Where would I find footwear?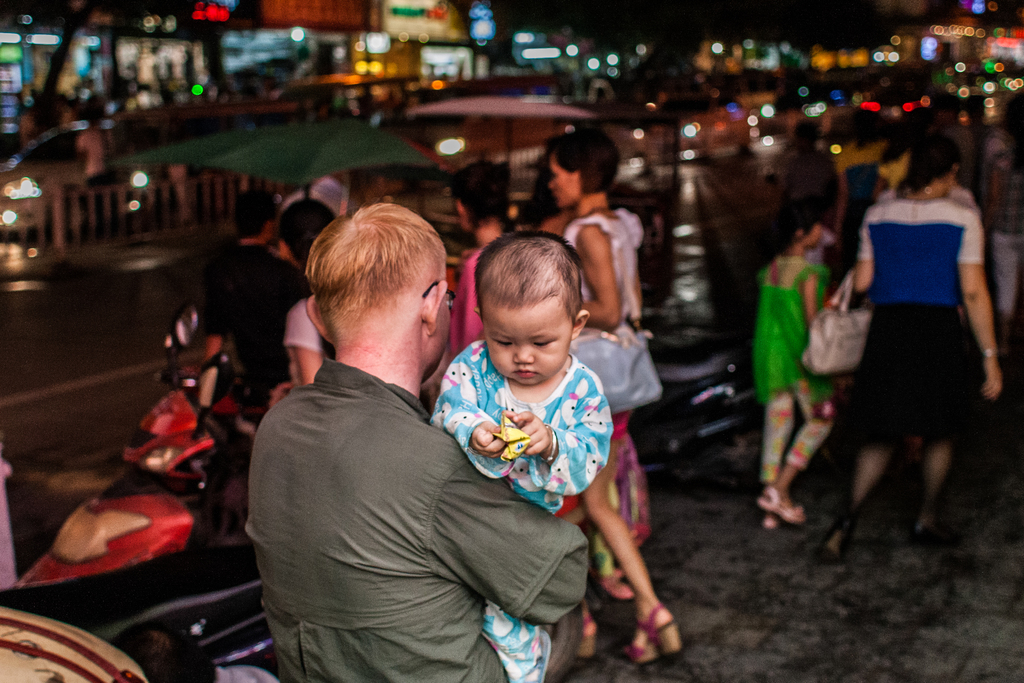
At Rect(756, 486, 805, 525).
